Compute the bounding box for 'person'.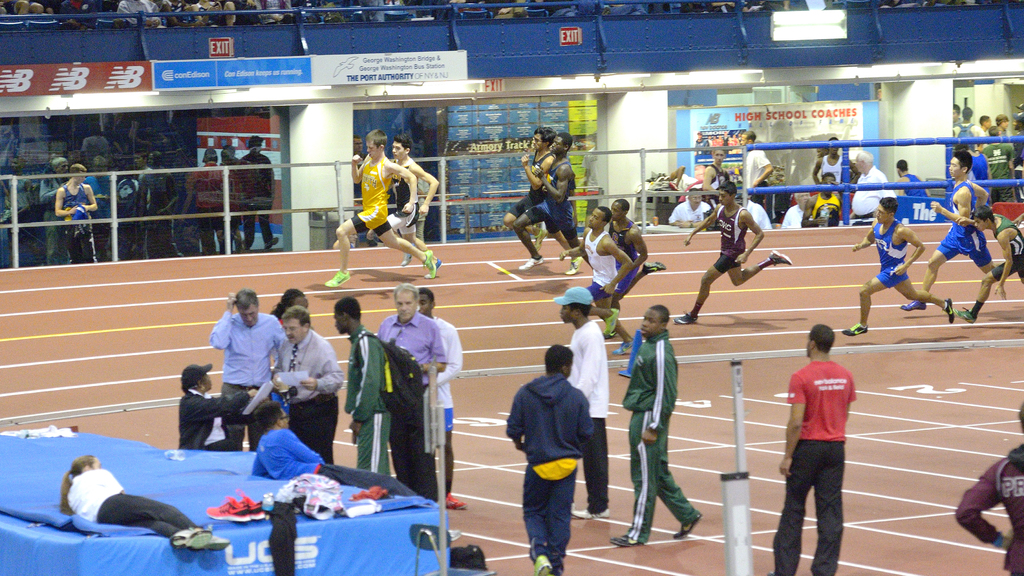
bbox=(904, 143, 989, 309).
